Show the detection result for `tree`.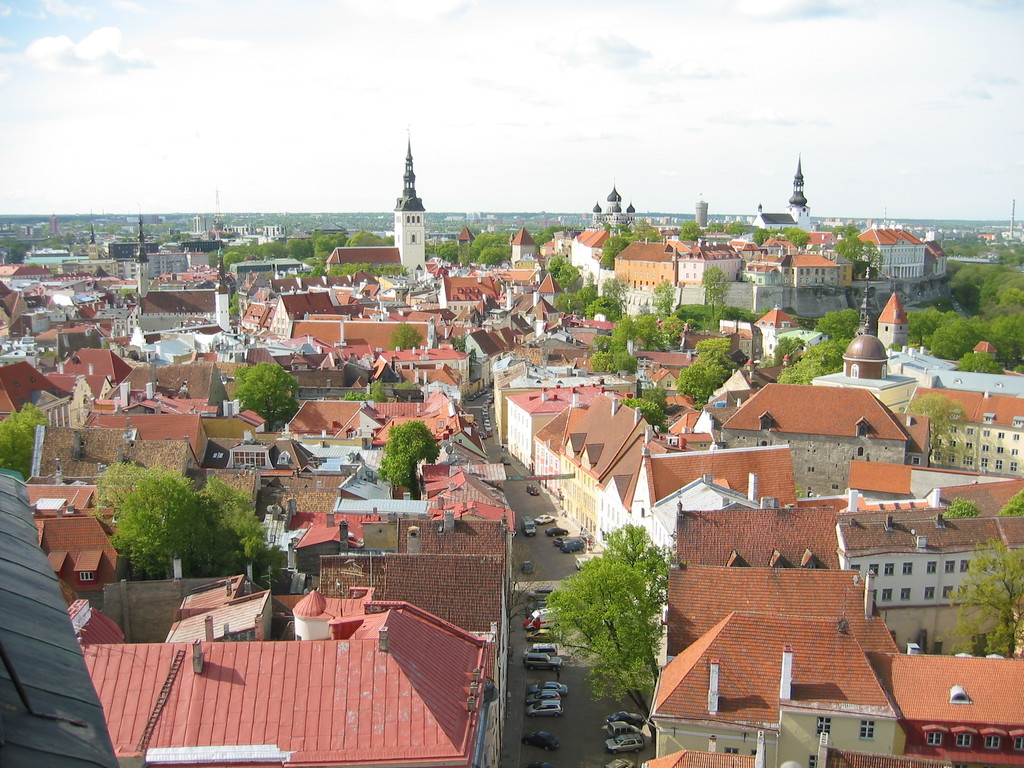
box(579, 280, 601, 301).
